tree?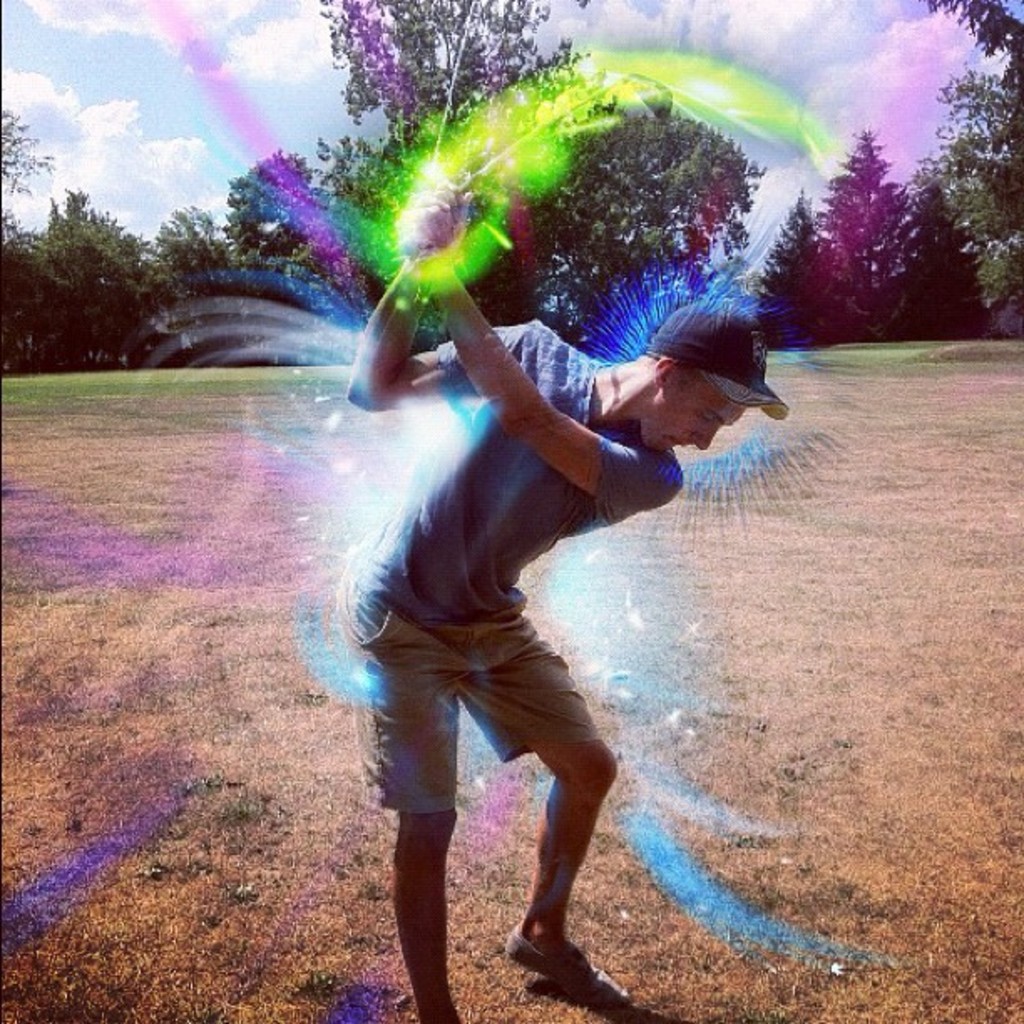
(left=12, top=147, right=186, bottom=370)
